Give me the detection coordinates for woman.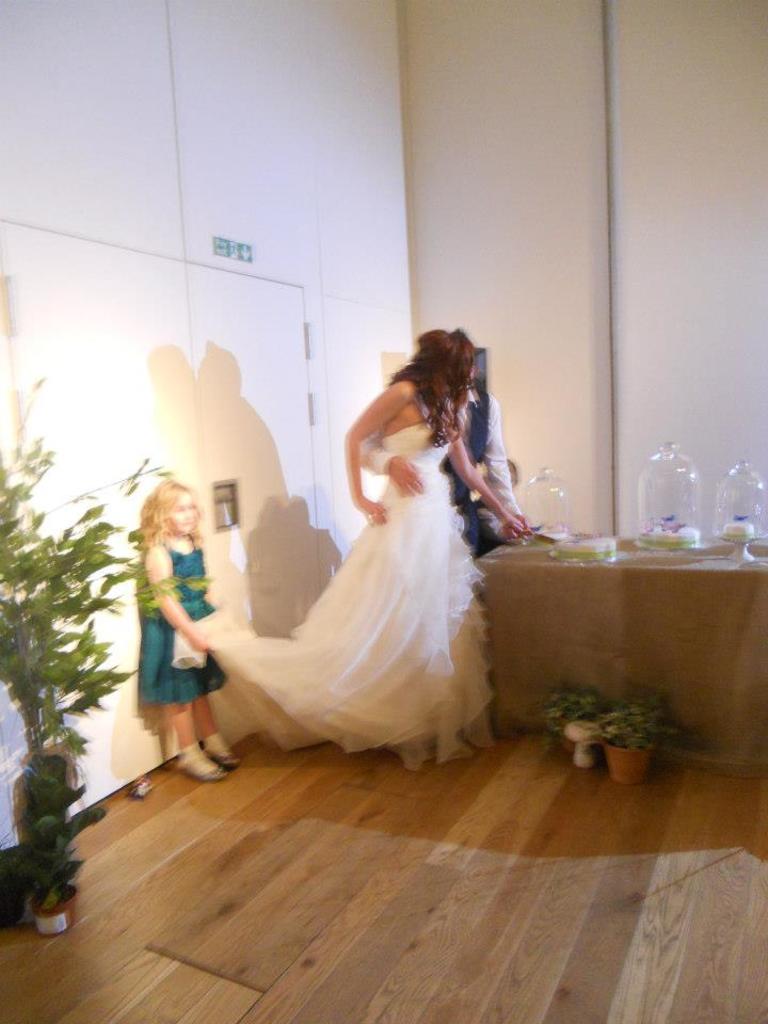
region(204, 307, 528, 763).
